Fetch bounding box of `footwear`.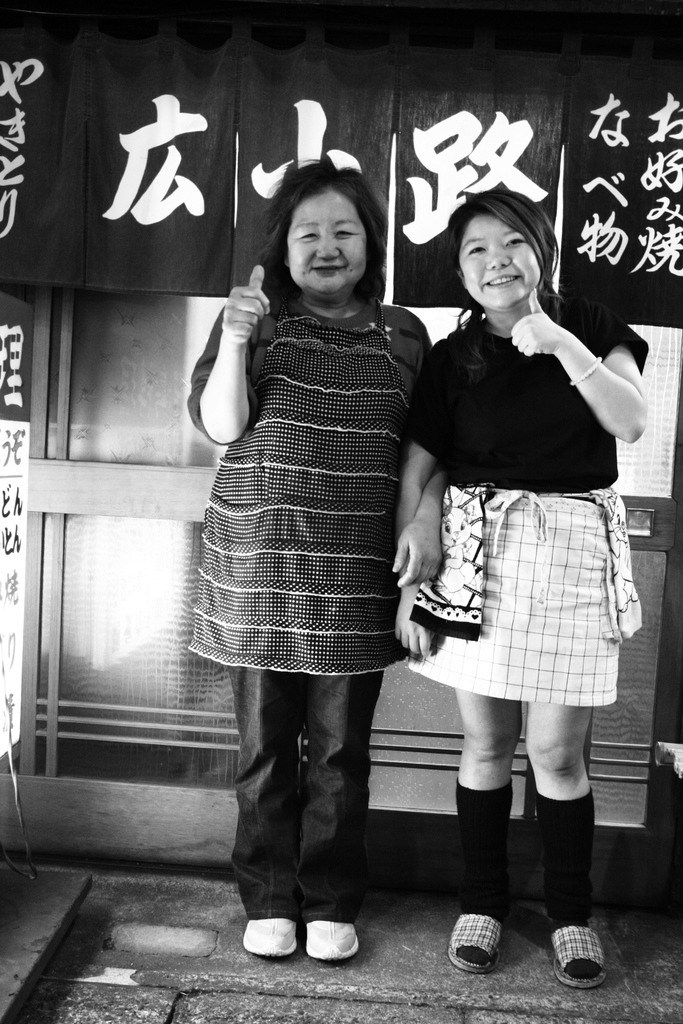
Bbox: region(245, 917, 297, 952).
